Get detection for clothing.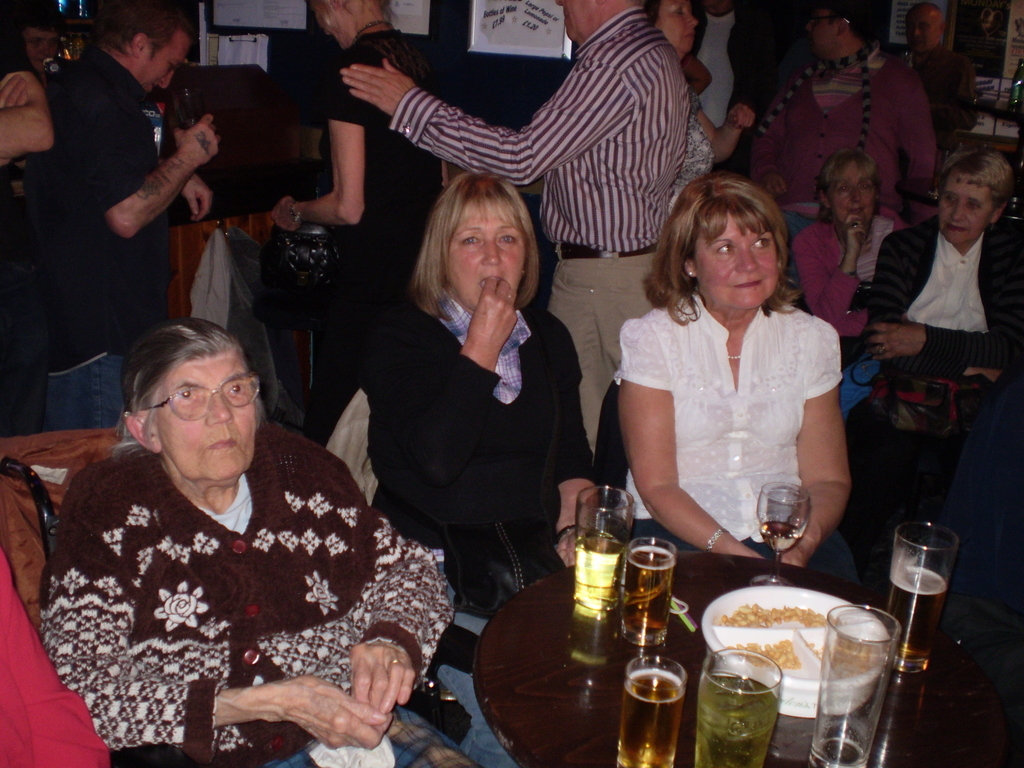
Detection: <box>665,113,714,209</box>.
